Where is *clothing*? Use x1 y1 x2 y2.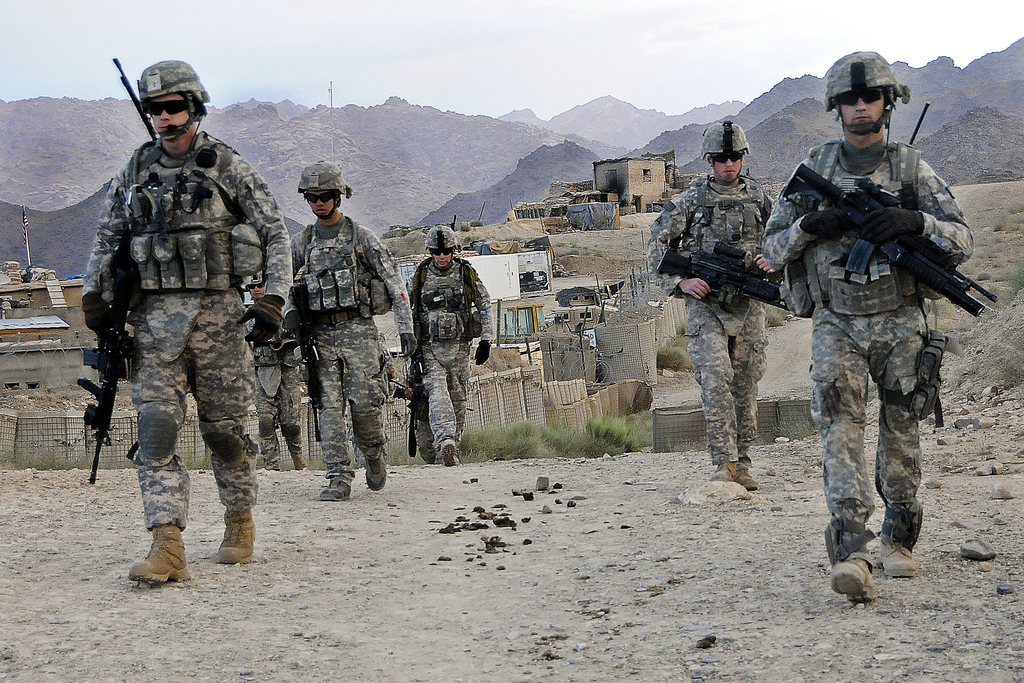
85 91 283 554.
